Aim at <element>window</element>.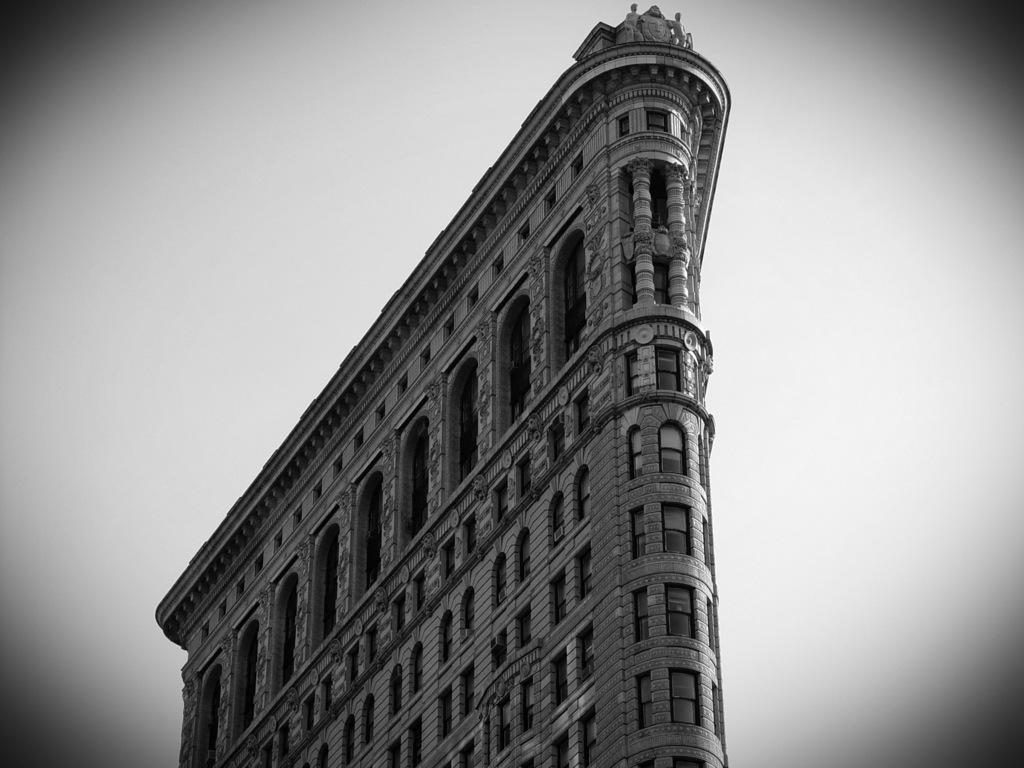
Aimed at bbox=(332, 452, 342, 479).
